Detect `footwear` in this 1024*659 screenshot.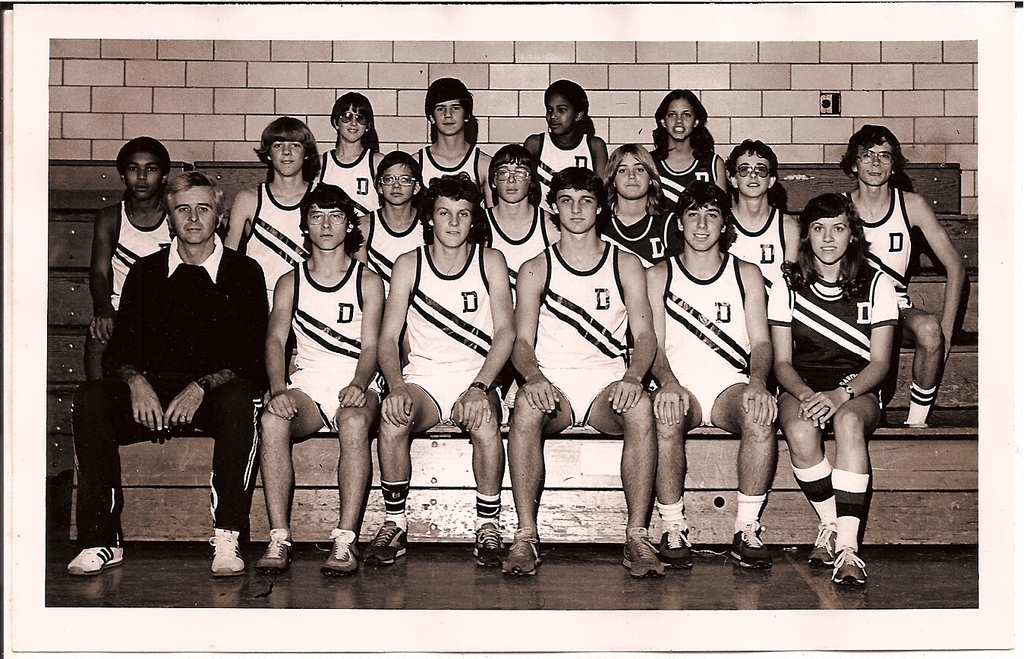
Detection: bbox(619, 534, 666, 571).
